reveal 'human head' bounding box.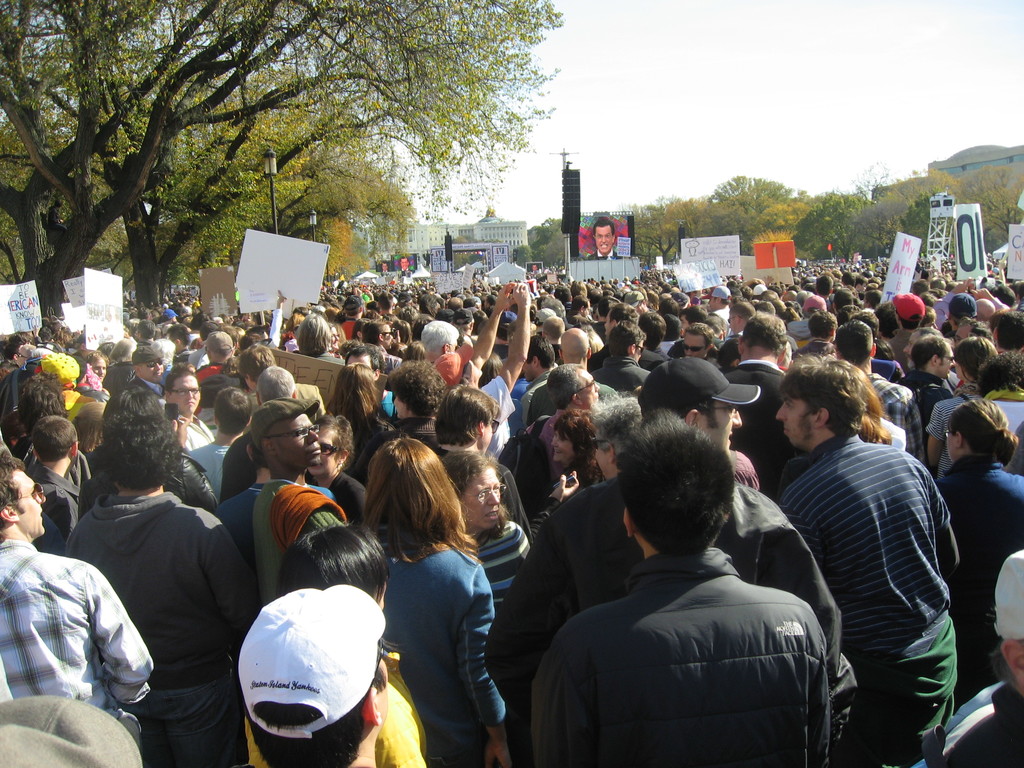
Revealed: <box>370,440,461,556</box>.
